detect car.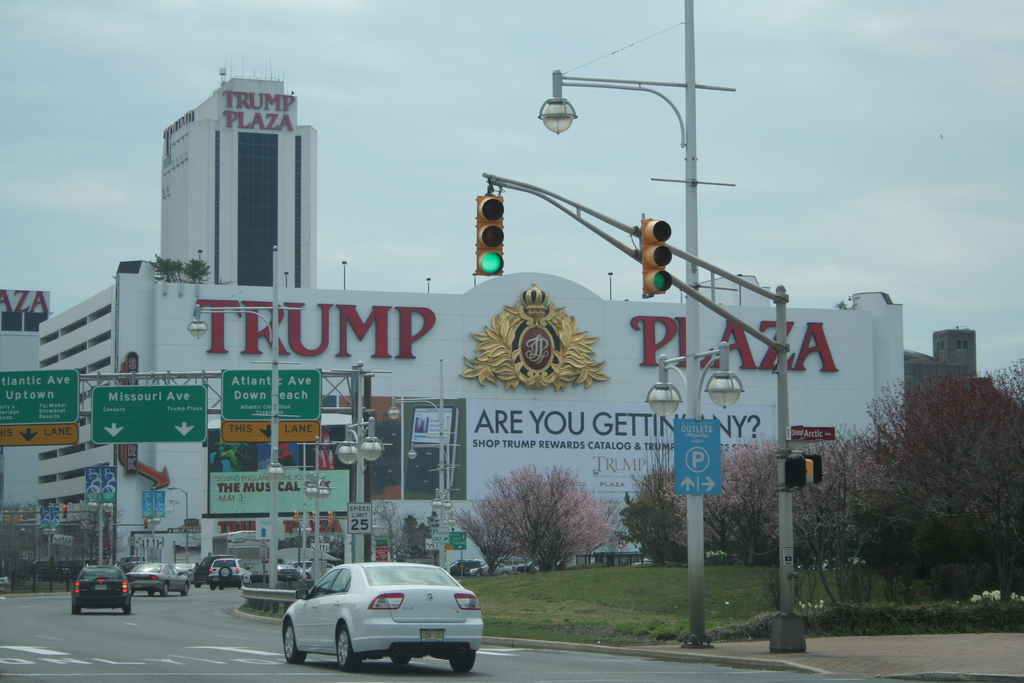
Detected at rect(266, 564, 475, 671).
